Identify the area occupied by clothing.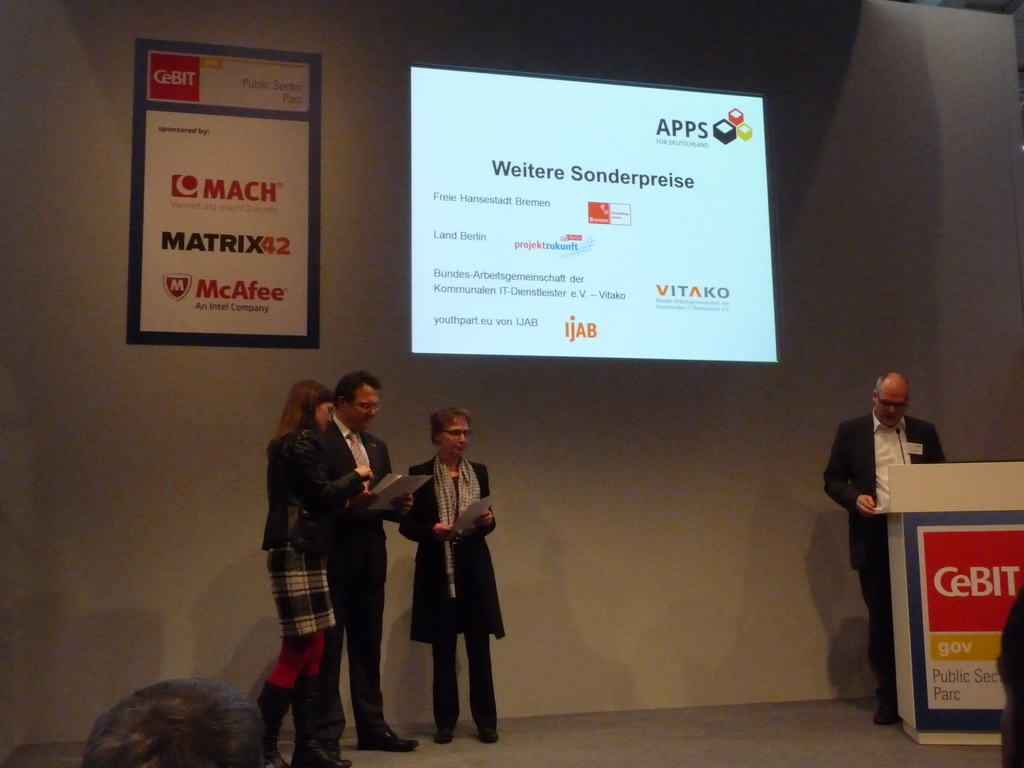
Area: 413 448 508 743.
